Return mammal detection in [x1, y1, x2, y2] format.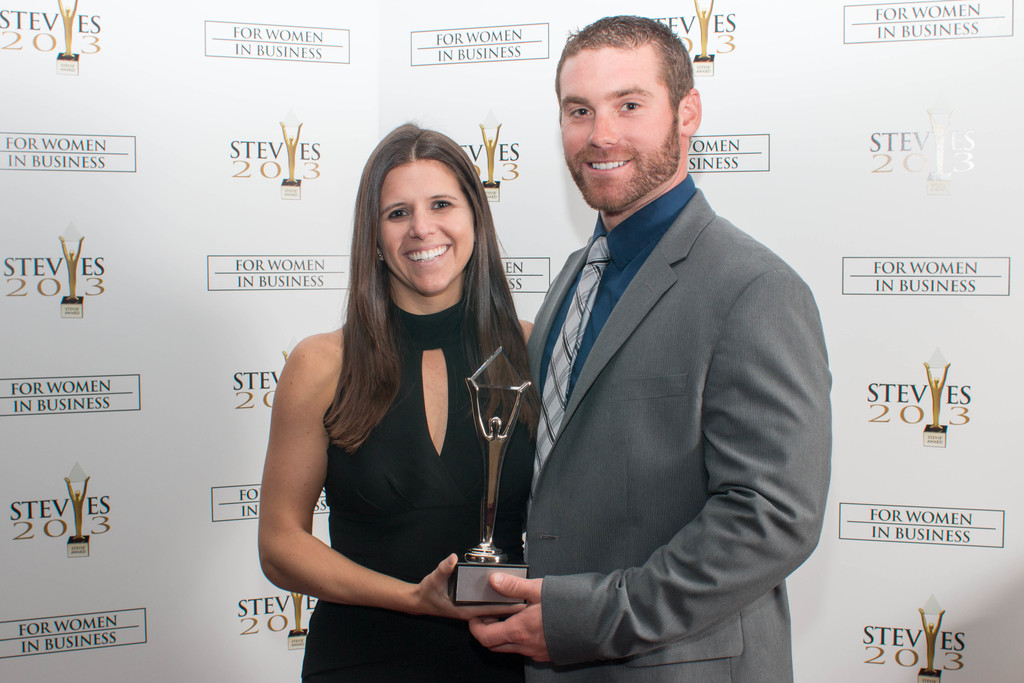
[467, 12, 829, 682].
